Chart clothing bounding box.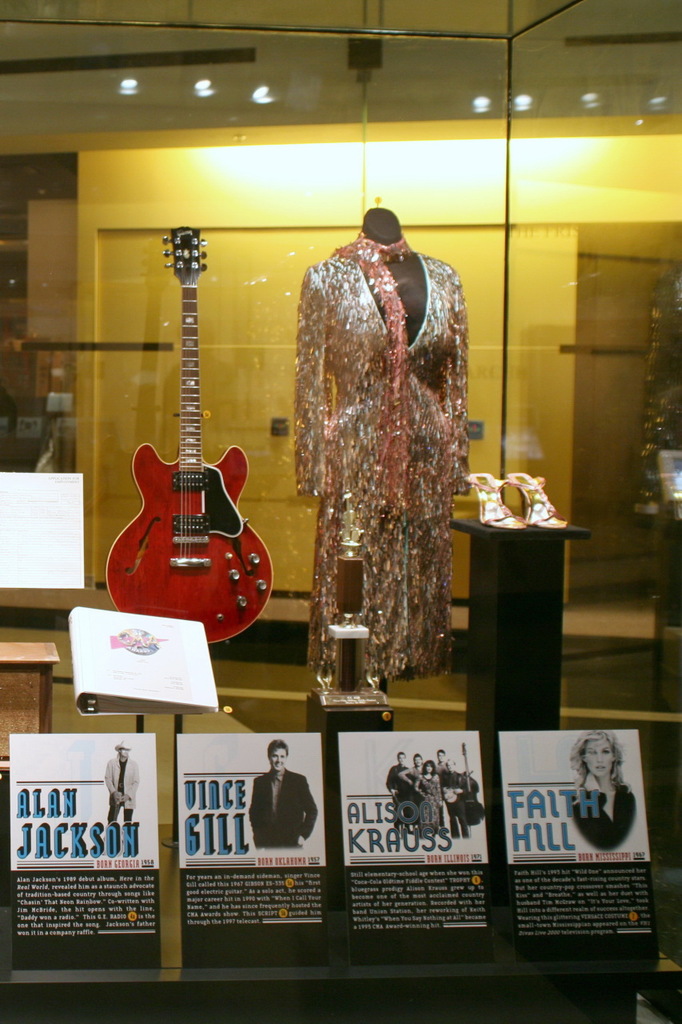
Charted: box(249, 767, 318, 852).
